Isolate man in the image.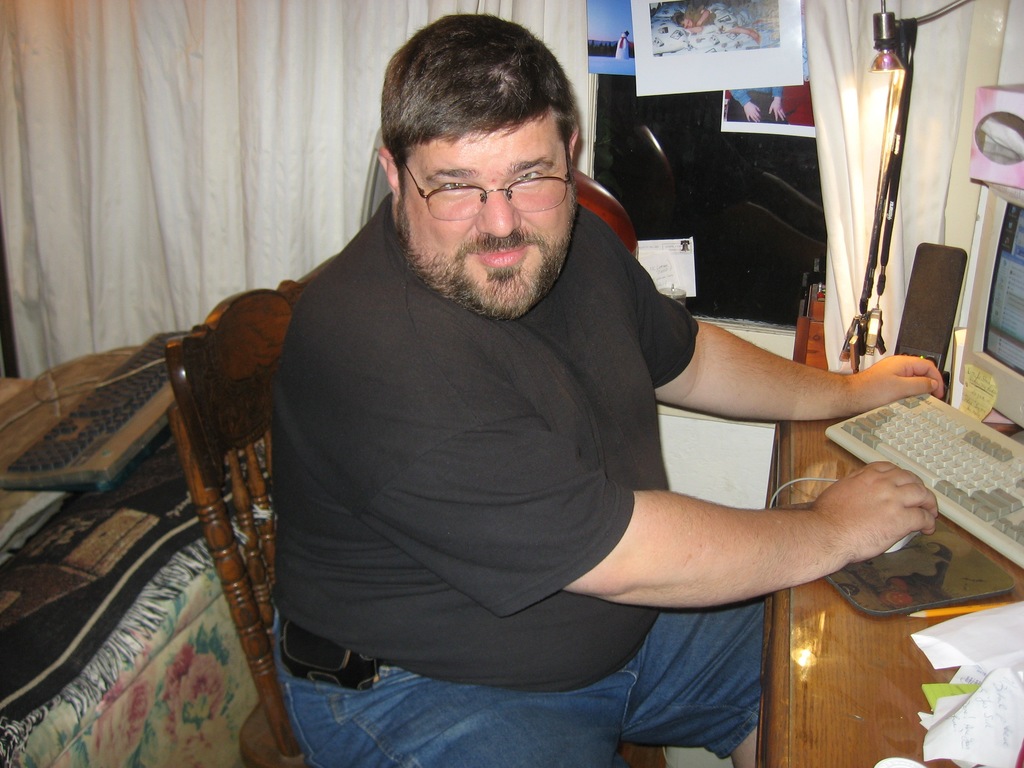
Isolated region: locate(155, 42, 925, 755).
